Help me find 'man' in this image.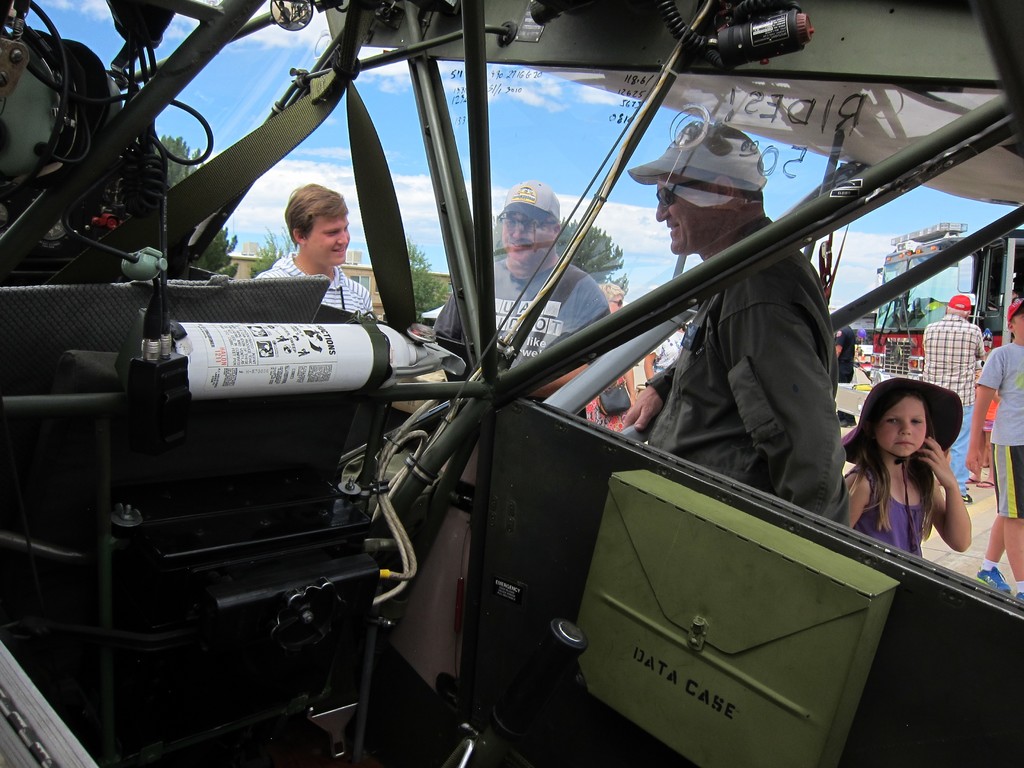
Found it: {"left": 634, "top": 308, "right": 689, "bottom": 381}.
